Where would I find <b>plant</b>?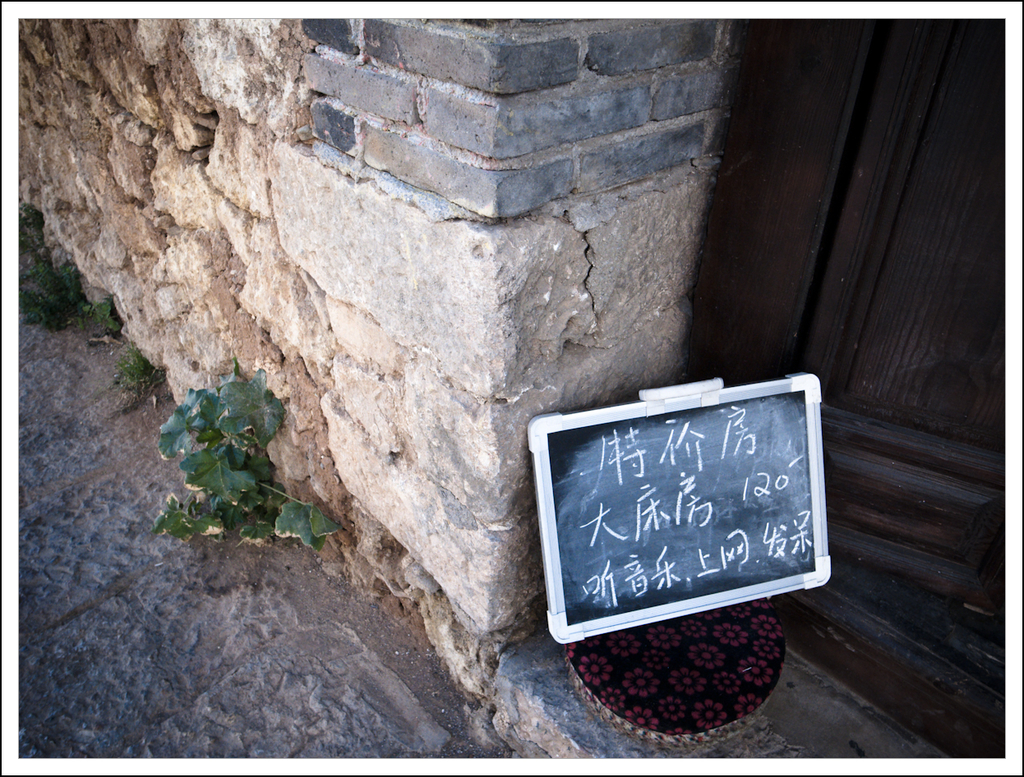
At Rect(123, 306, 337, 581).
